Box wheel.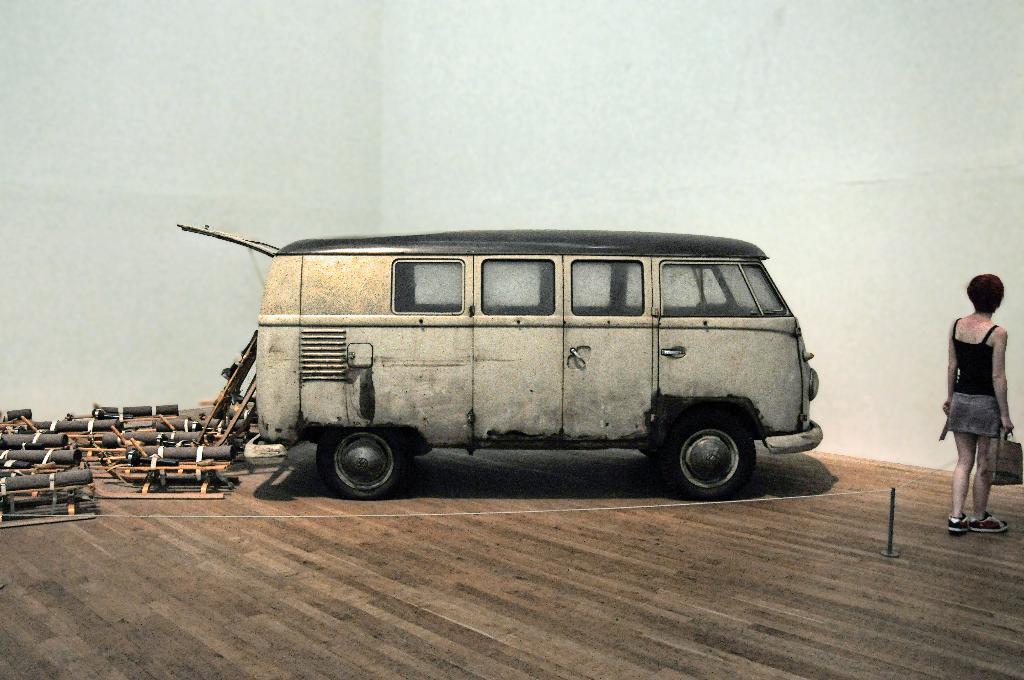
310, 432, 419, 493.
